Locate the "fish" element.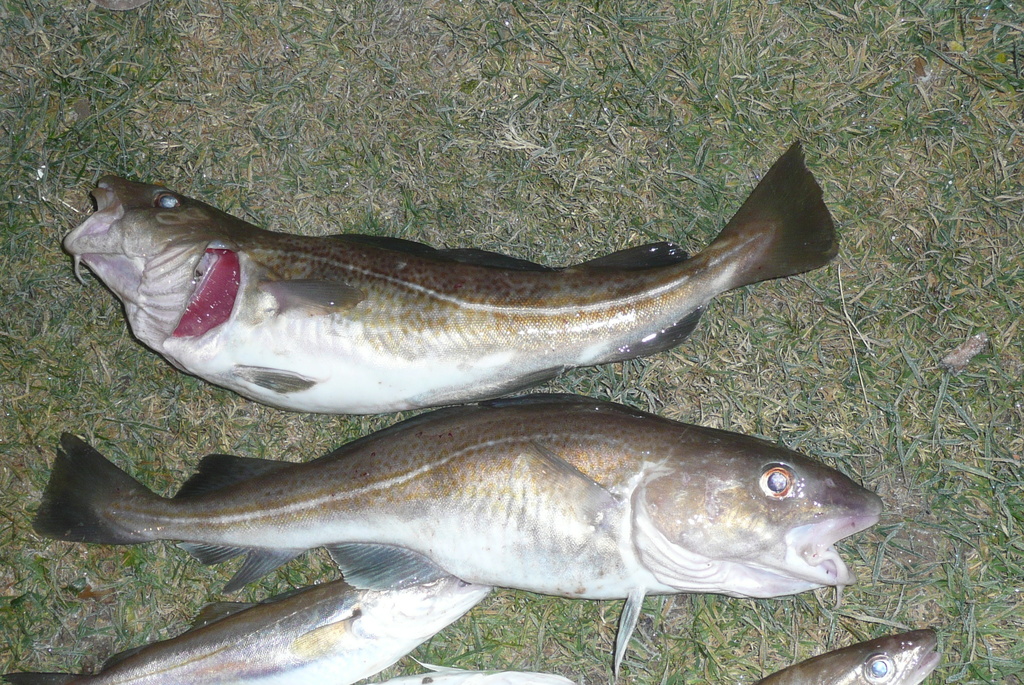
Element bbox: locate(66, 131, 840, 424).
